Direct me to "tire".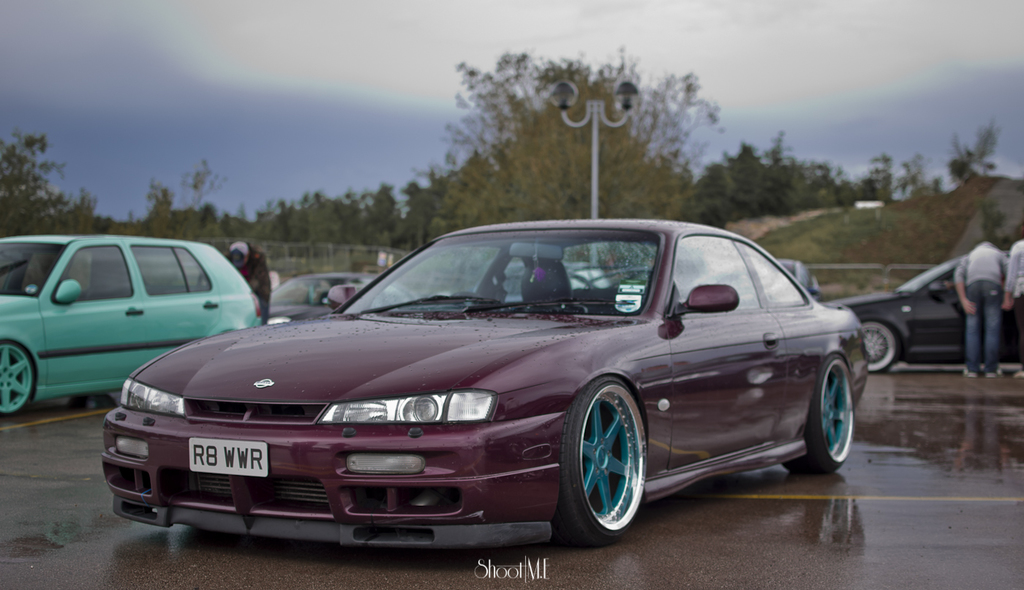
Direction: bbox=(862, 320, 898, 370).
